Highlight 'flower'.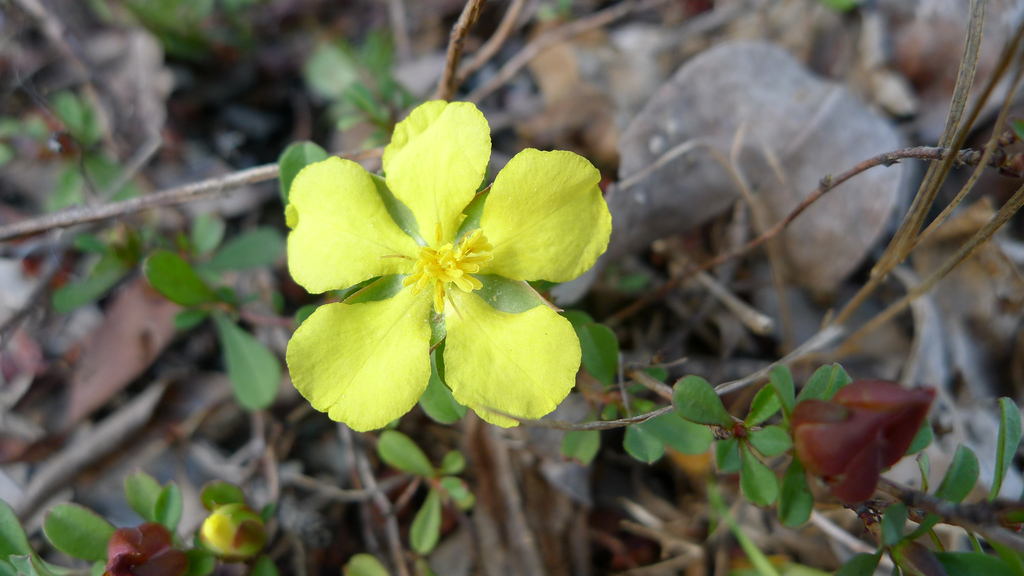
Highlighted region: (207,502,282,549).
